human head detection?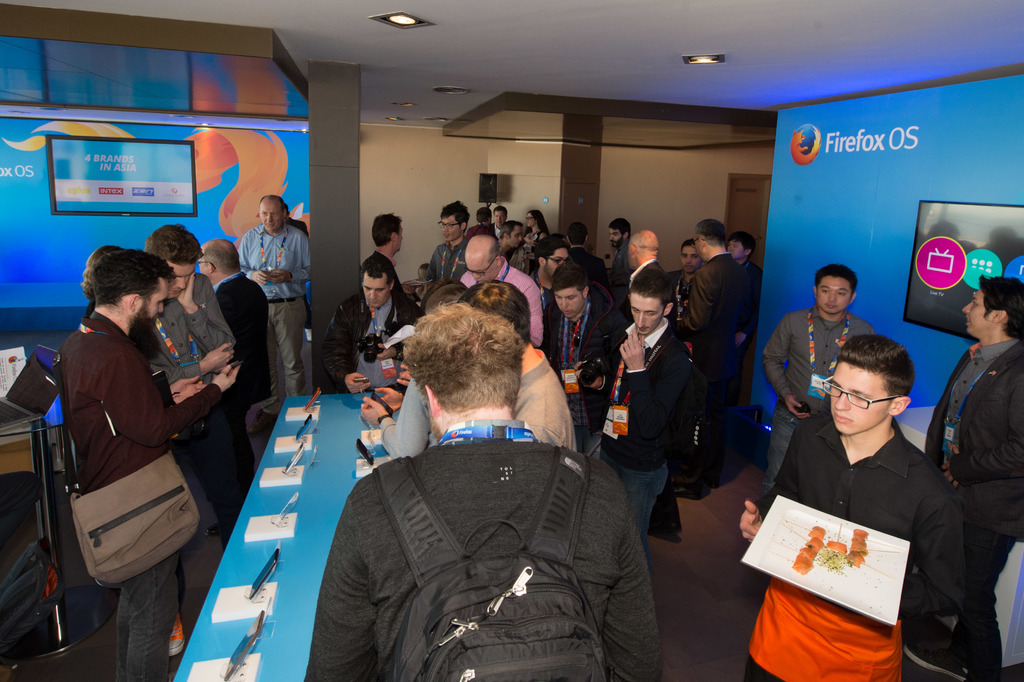
547/266/590/319
